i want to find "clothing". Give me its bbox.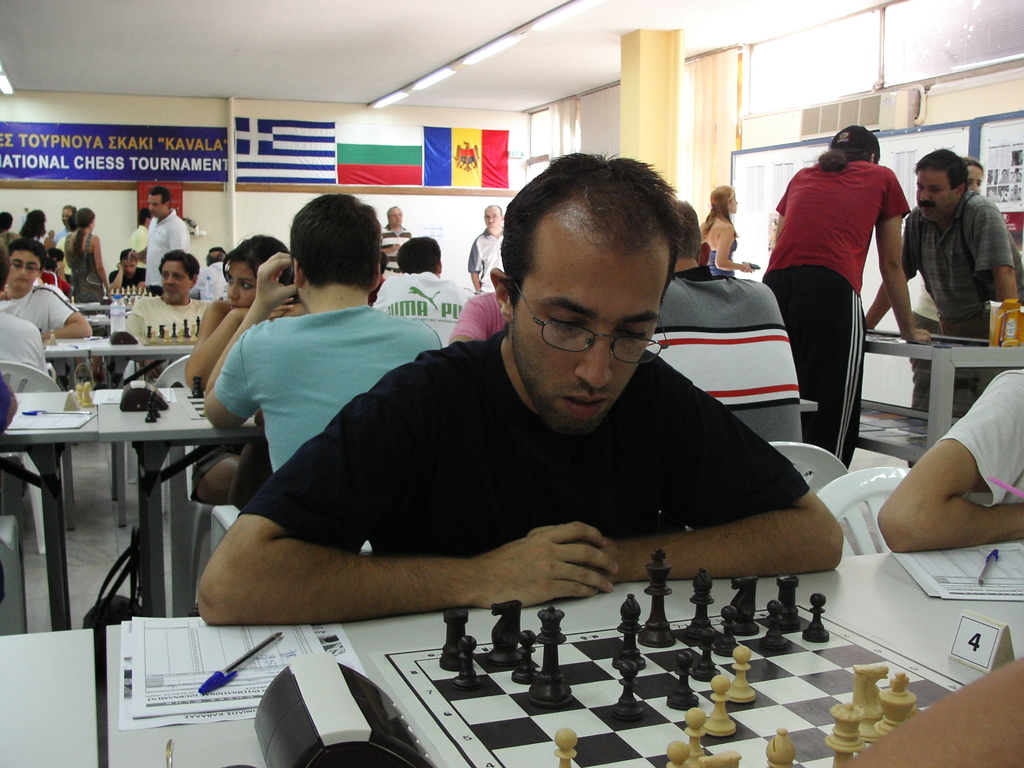
bbox=(62, 225, 107, 307).
